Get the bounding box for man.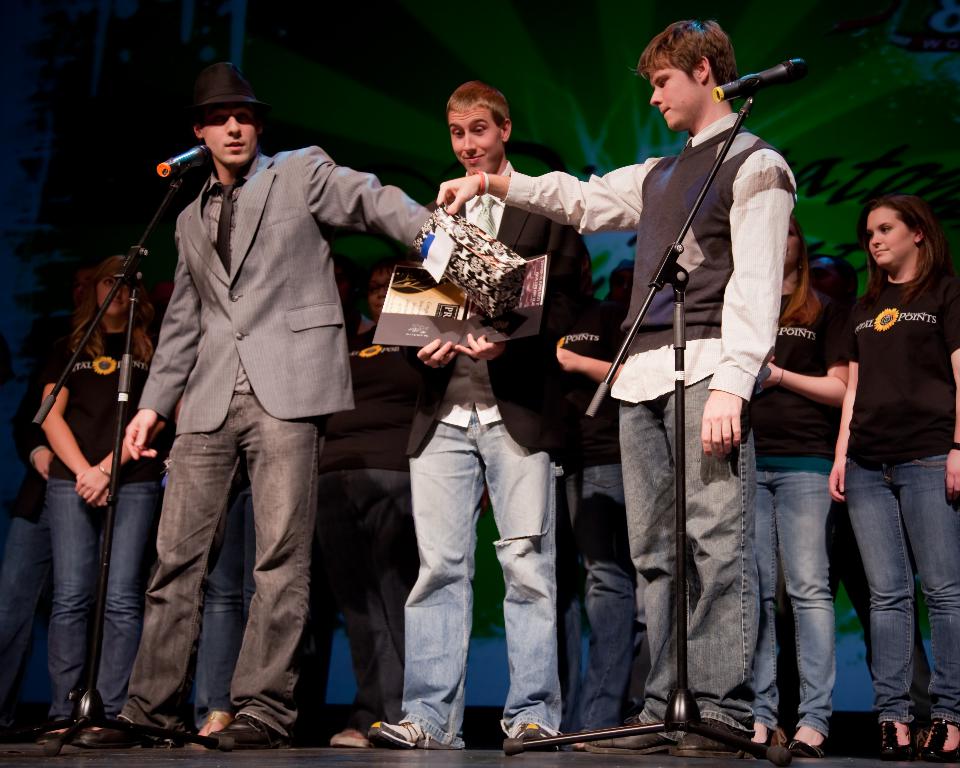
left=358, top=75, right=601, bottom=748.
